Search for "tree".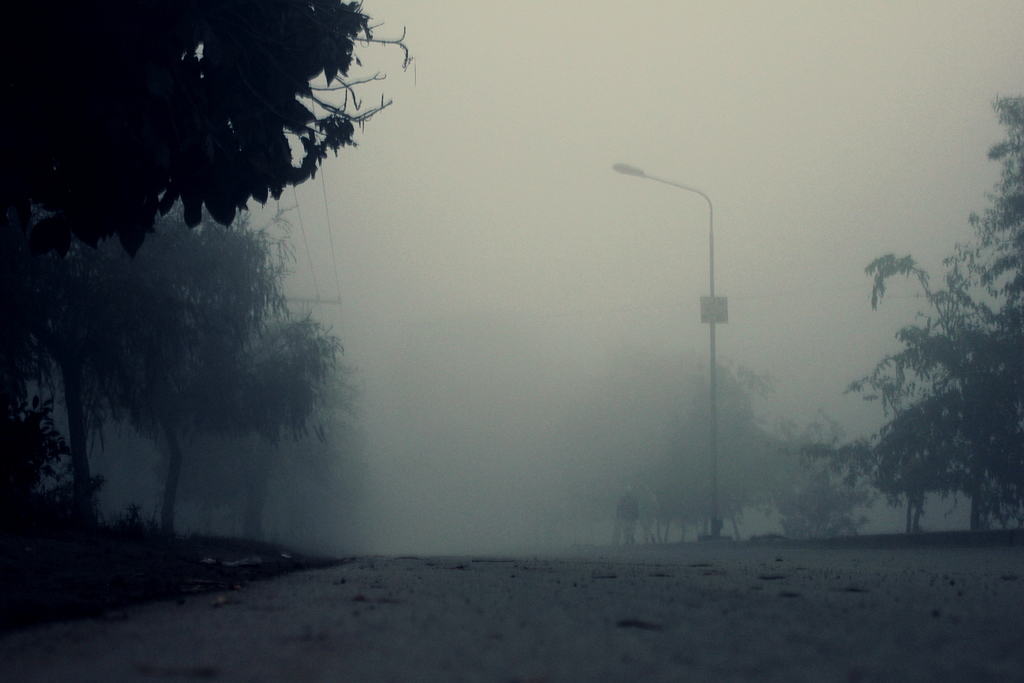
Found at detection(839, 93, 1023, 538).
